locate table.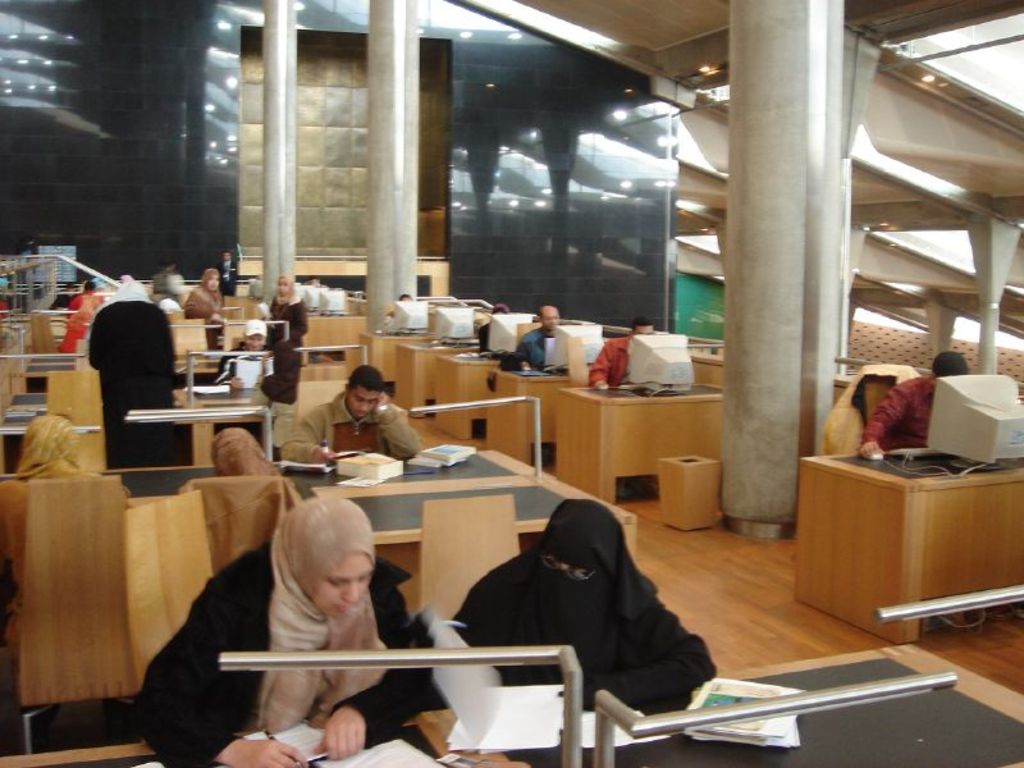
Bounding box: detection(394, 334, 465, 428).
